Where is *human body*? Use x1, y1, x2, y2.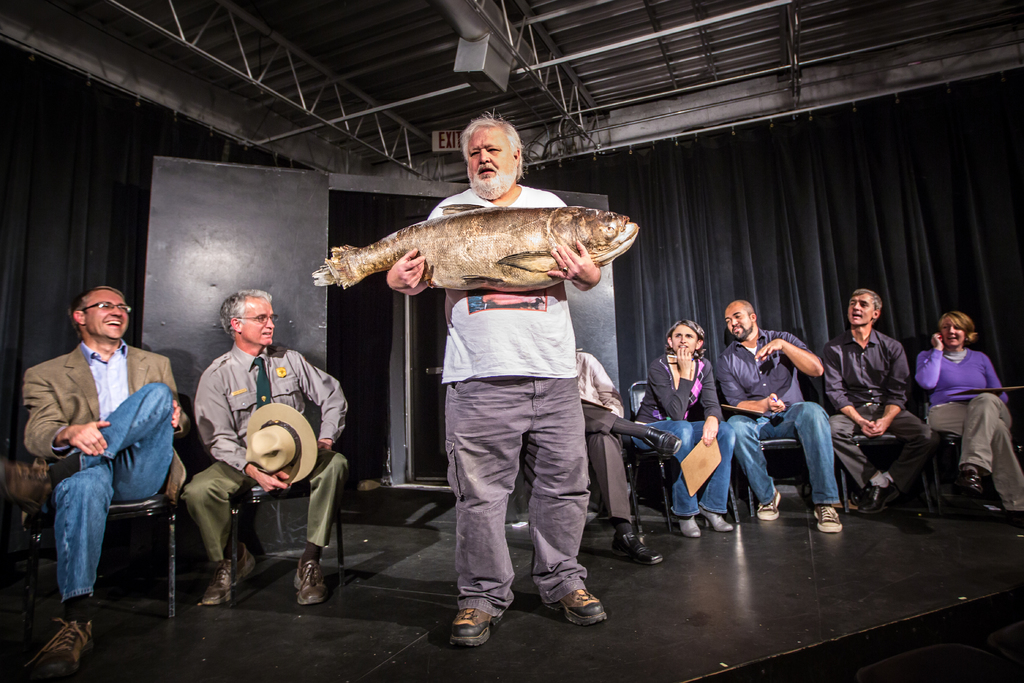
714, 299, 840, 529.
